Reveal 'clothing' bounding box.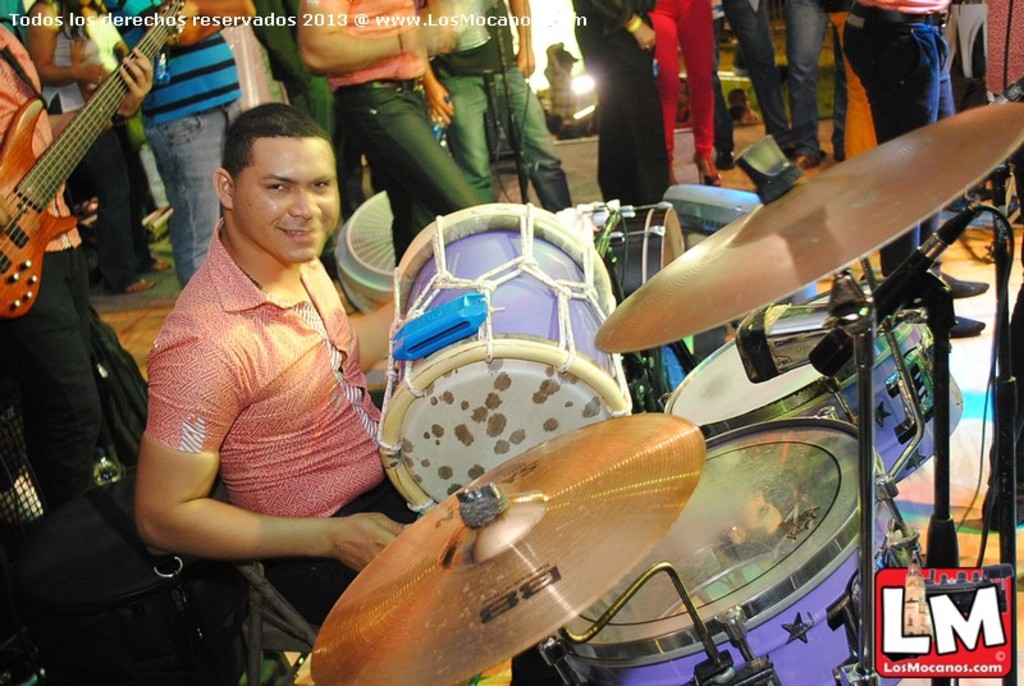
Revealed: 143:1:251:291.
